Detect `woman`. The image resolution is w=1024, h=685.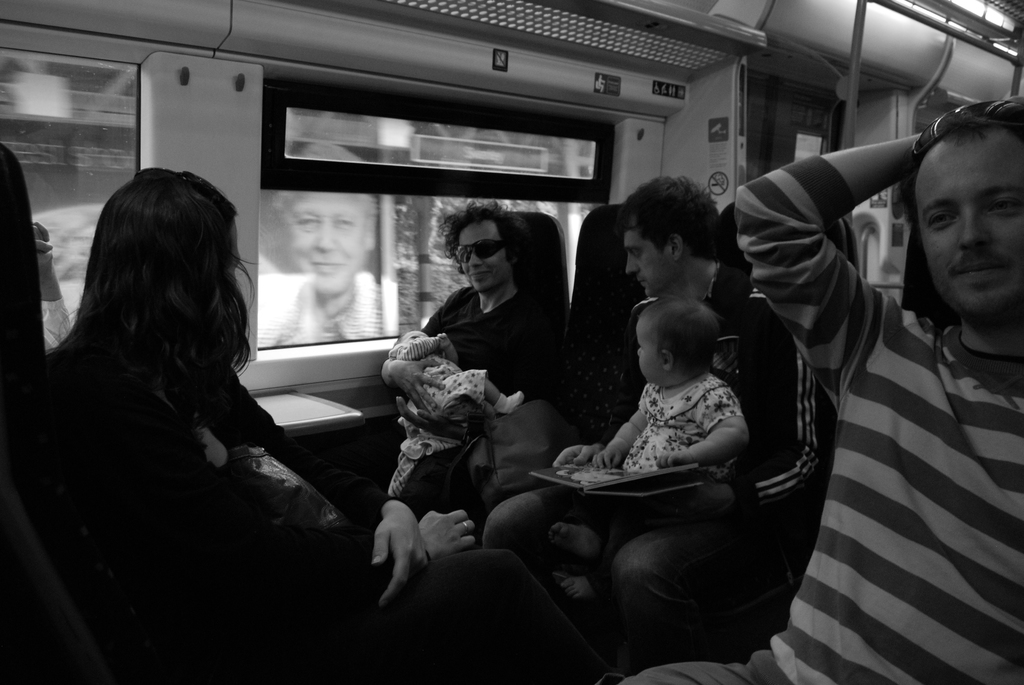
l=255, t=187, r=403, b=345.
